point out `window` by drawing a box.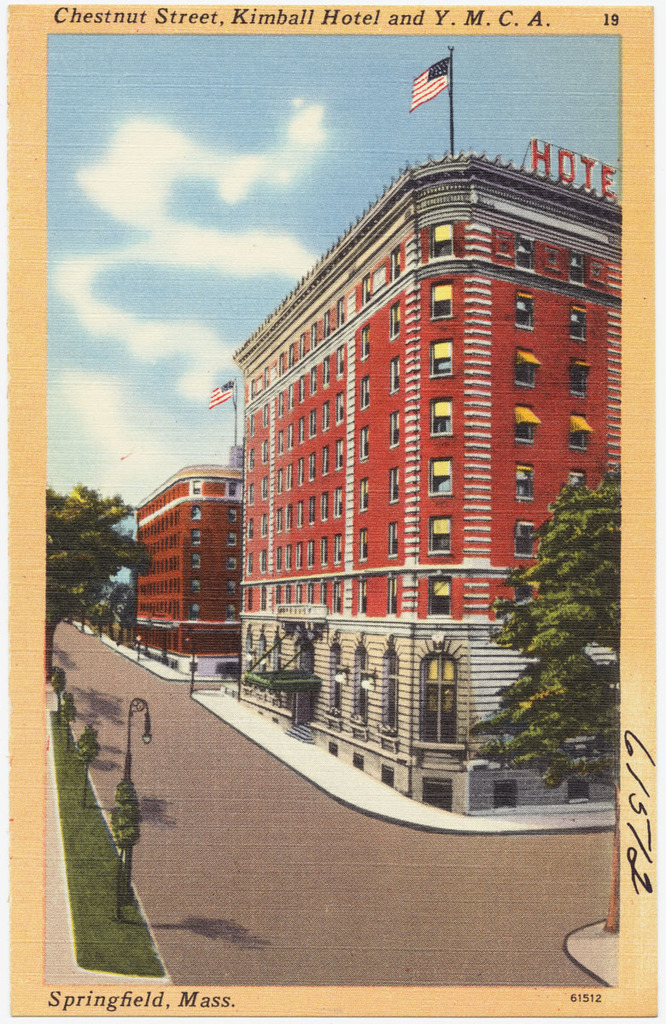
(248, 486, 253, 503).
